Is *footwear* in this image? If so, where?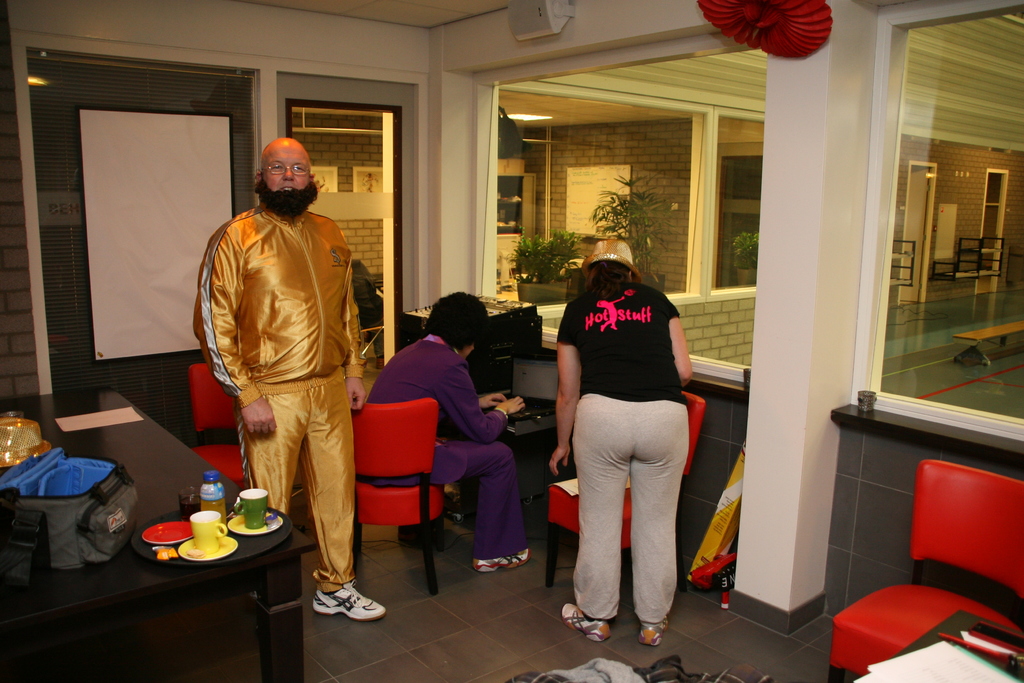
Yes, at select_region(563, 599, 614, 643).
